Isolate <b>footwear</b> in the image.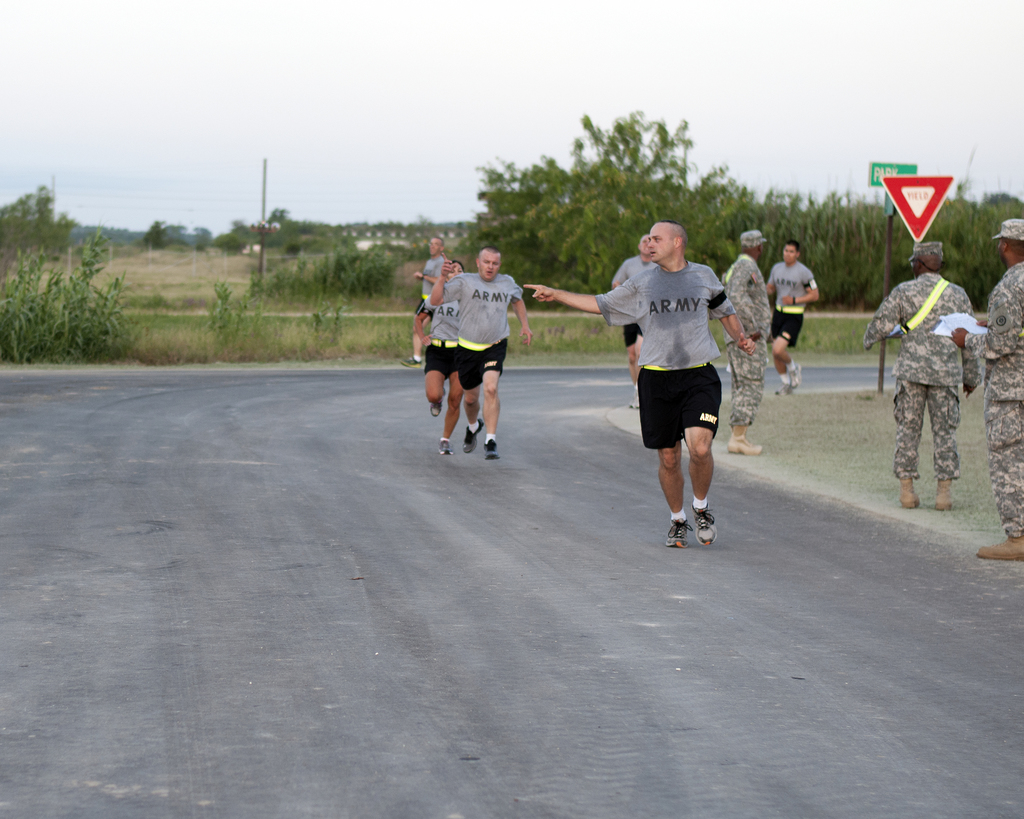
Isolated region: rect(899, 477, 922, 507).
